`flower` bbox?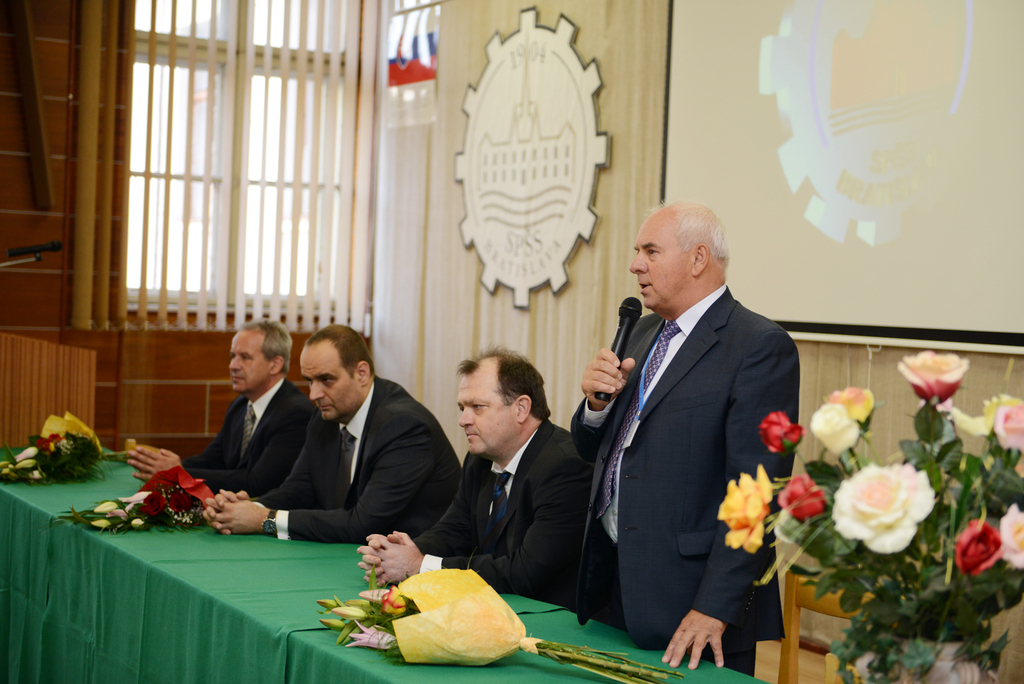
896:355:970:401
